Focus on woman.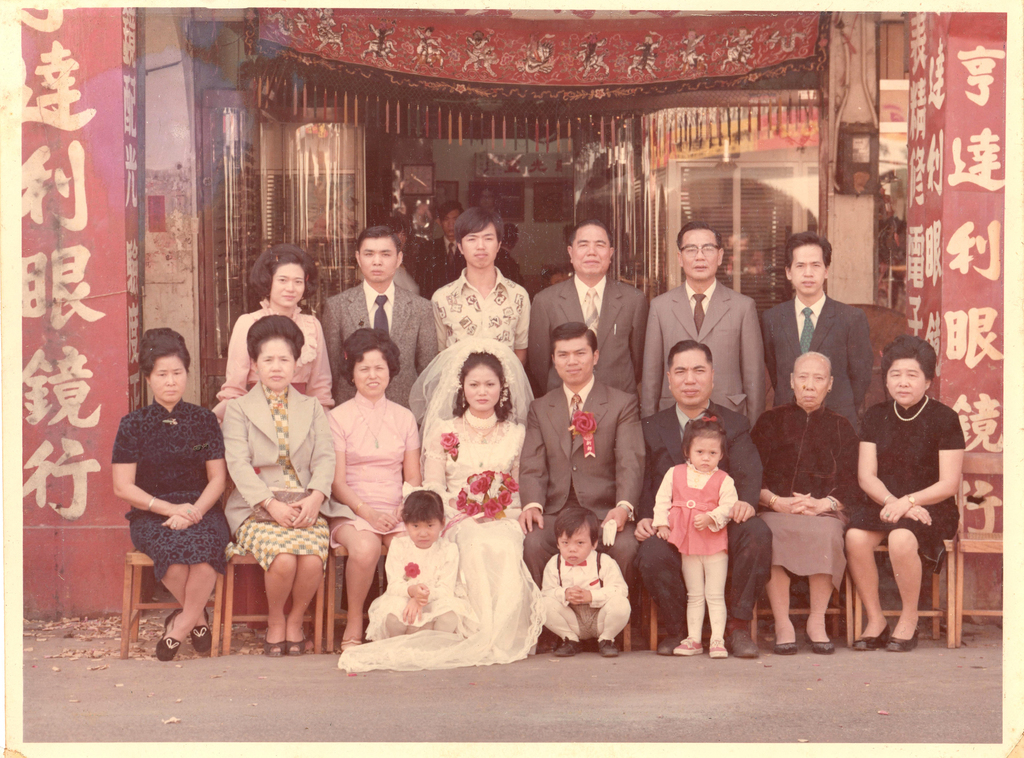
Focused at <bbox>745, 342, 847, 652</bbox>.
